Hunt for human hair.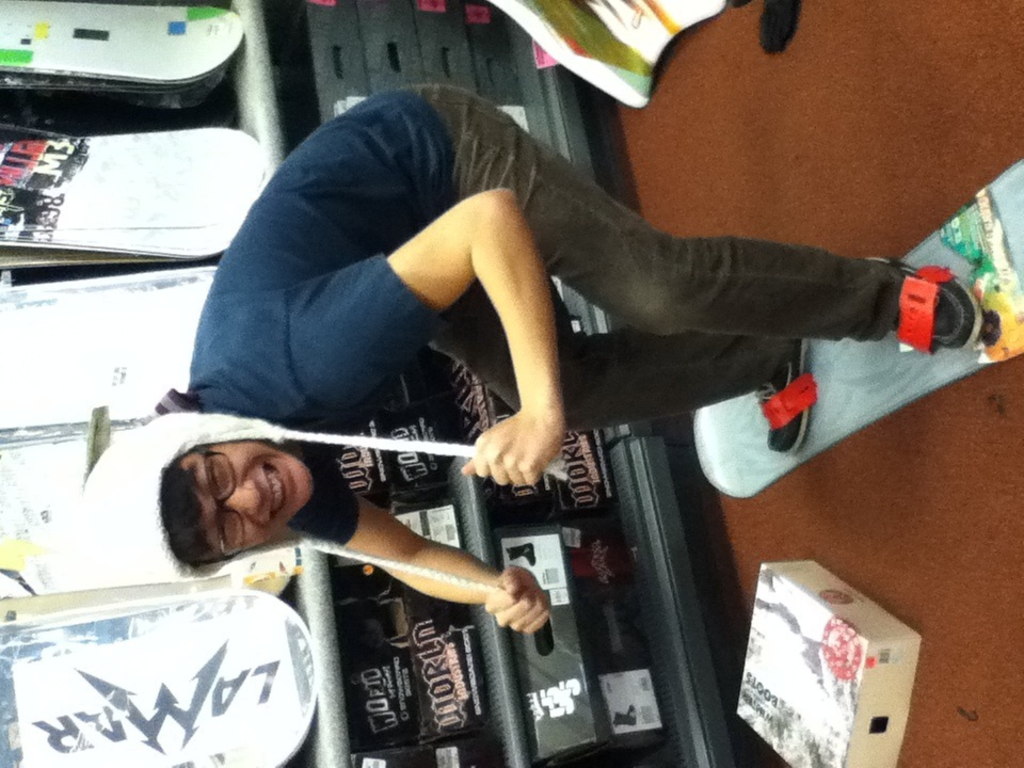
Hunted down at region(161, 454, 212, 572).
